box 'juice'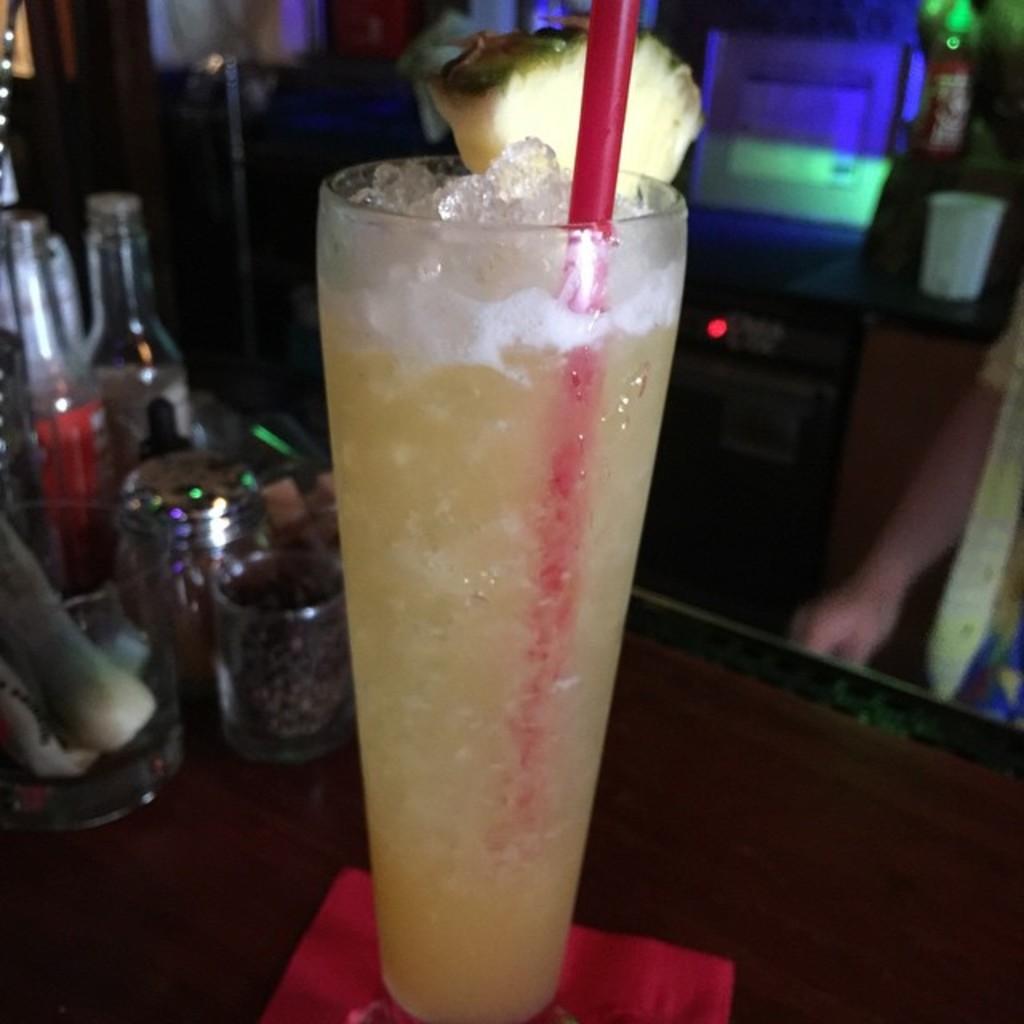
310:216:685:1023
